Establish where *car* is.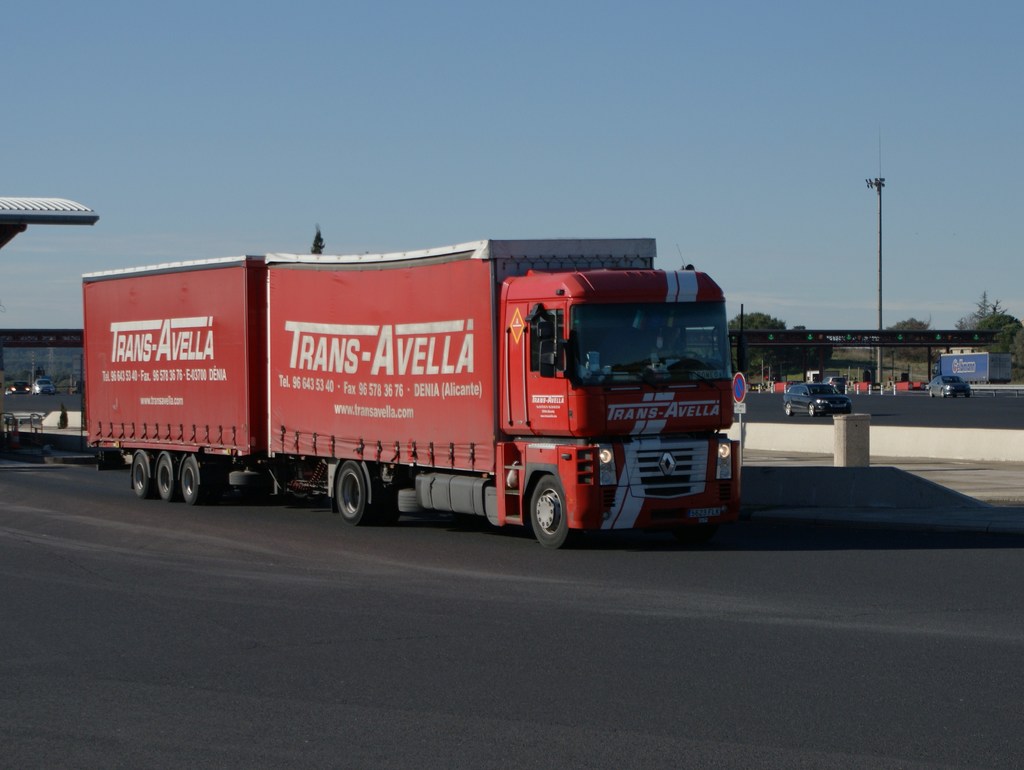
Established at locate(31, 379, 57, 397).
